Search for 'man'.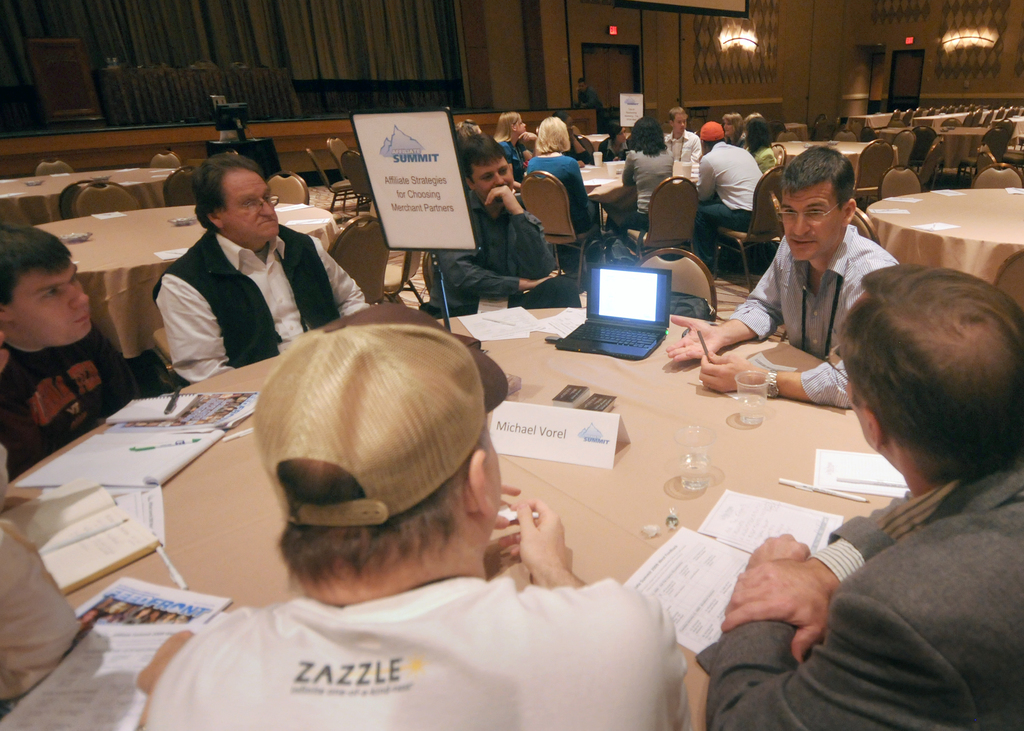
Found at [x1=694, y1=118, x2=765, y2=263].
